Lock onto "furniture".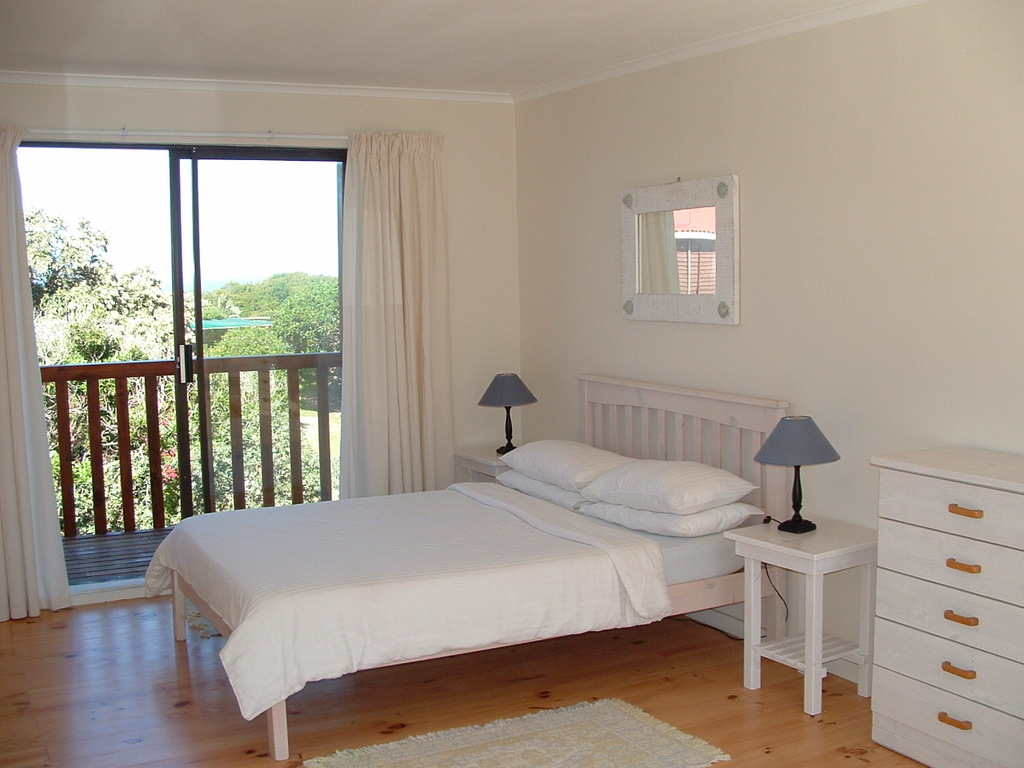
Locked: select_region(868, 444, 1023, 767).
